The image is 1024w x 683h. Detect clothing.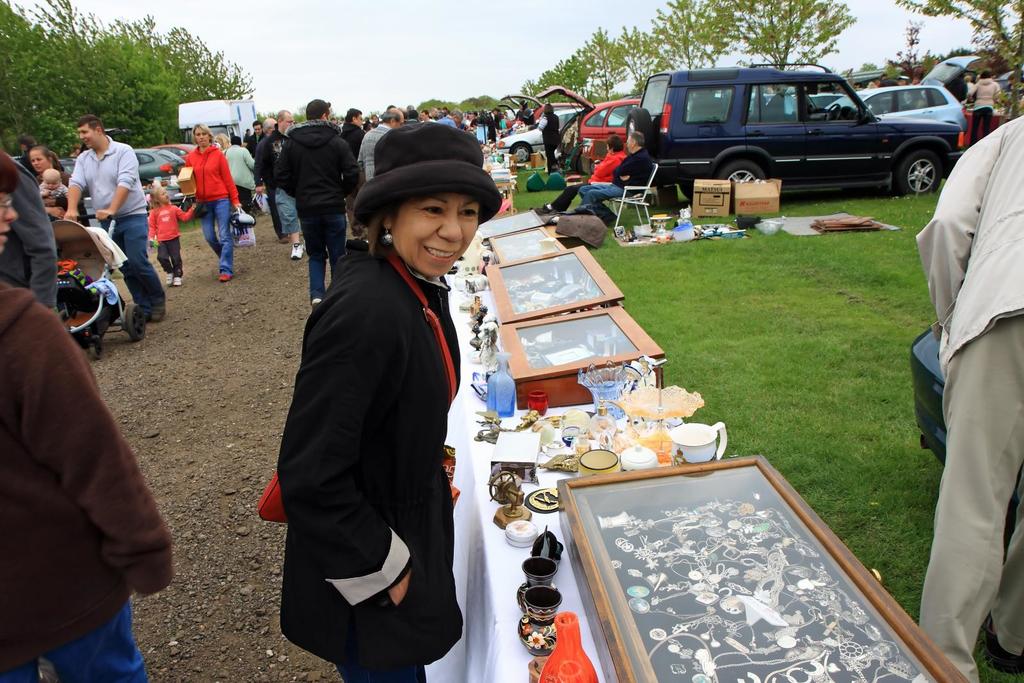
Detection: (left=145, top=191, right=194, bottom=268).
